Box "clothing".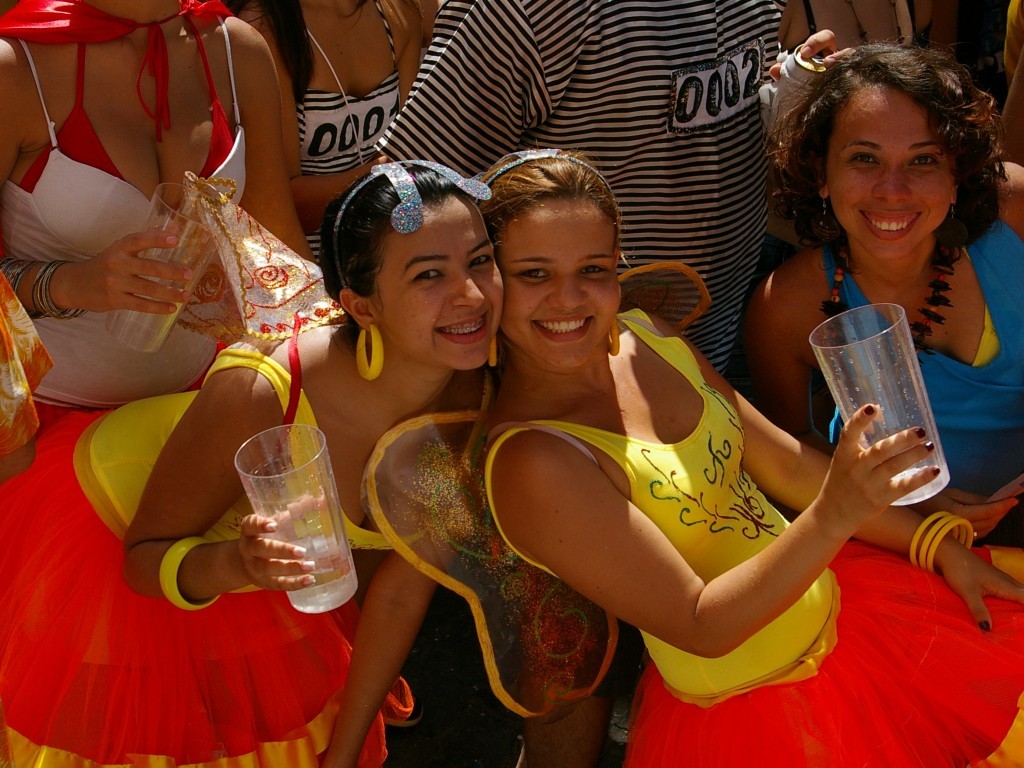
(left=803, top=244, right=1023, bottom=543).
